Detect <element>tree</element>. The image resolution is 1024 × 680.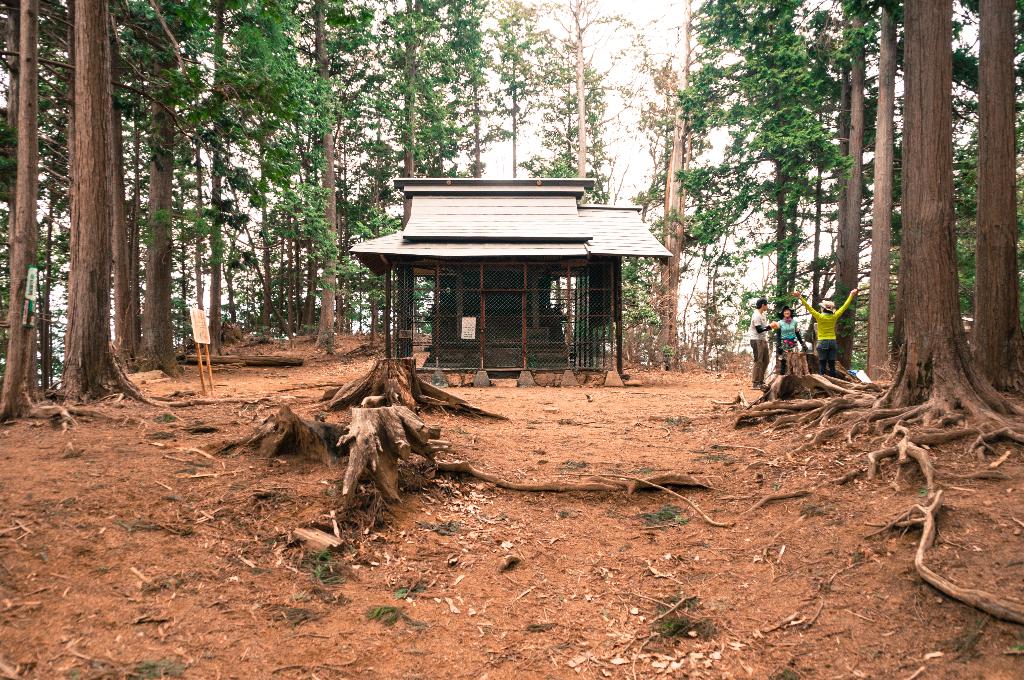
(left=433, top=0, right=645, bottom=369).
